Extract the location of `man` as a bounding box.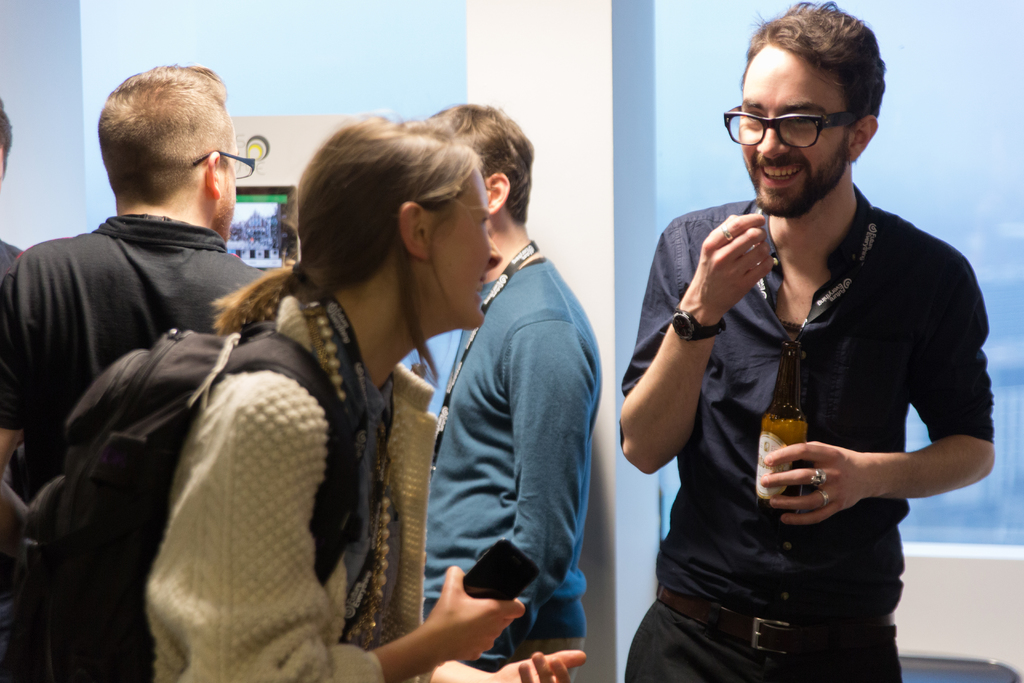
bbox=[612, 15, 987, 663].
